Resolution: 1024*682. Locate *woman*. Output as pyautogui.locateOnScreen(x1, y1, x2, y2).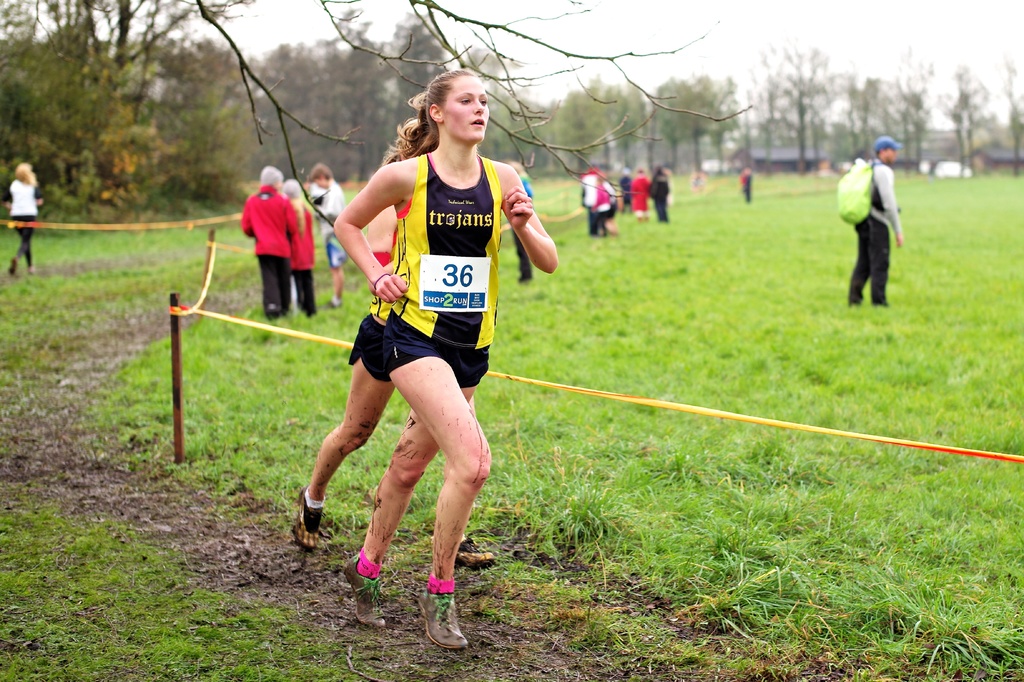
pyautogui.locateOnScreen(333, 68, 558, 649).
